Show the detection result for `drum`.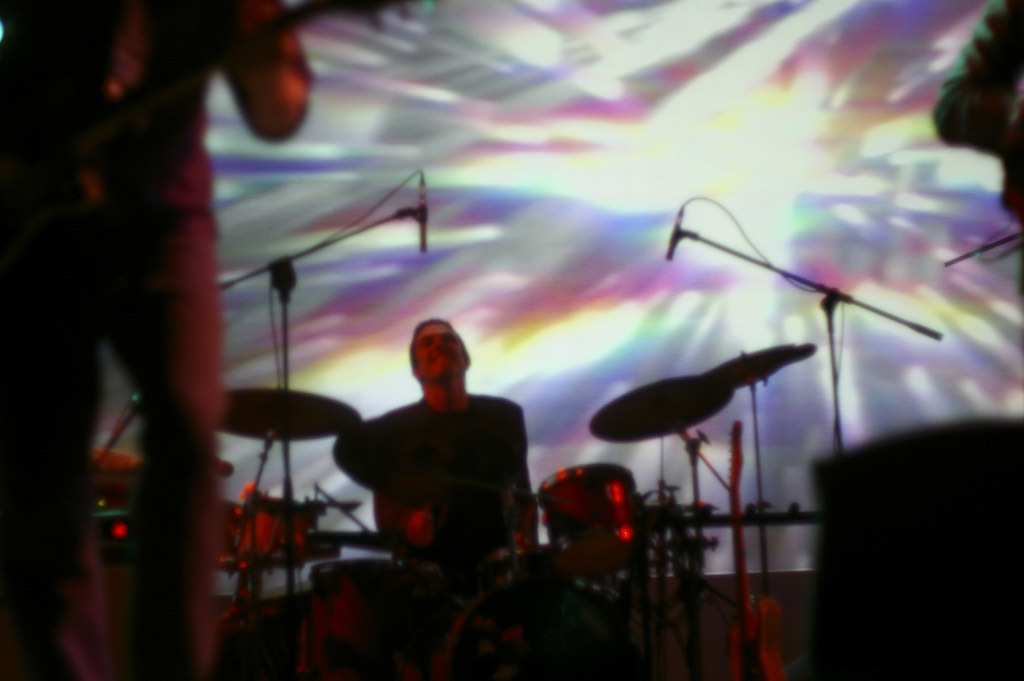
x1=307, y1=556, x2=403, y2=674.
